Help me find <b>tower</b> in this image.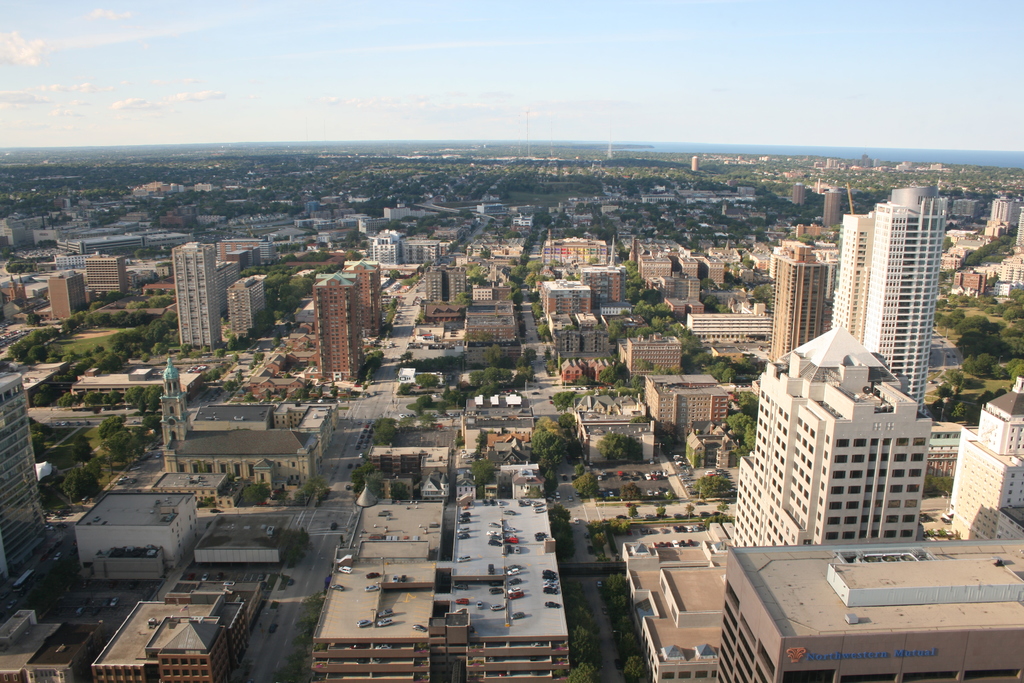
Found it: BBox(832, 180, 943, 416).
